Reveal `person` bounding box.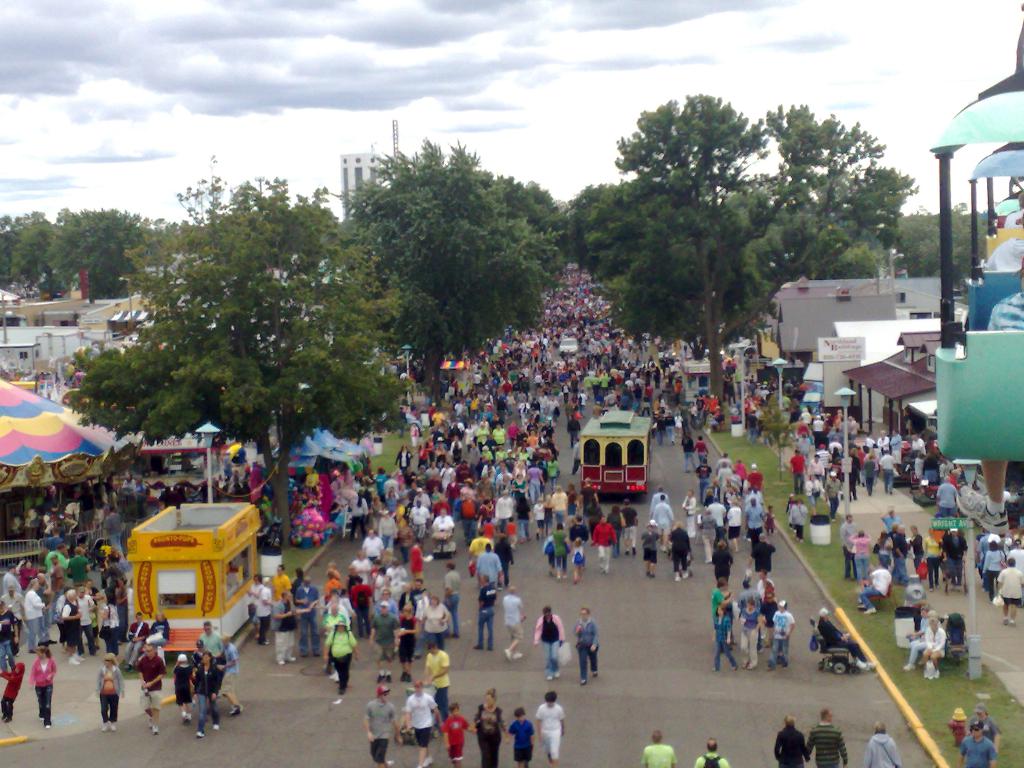
Revealed: [left=969, top=705, right=998, bottom=742].
